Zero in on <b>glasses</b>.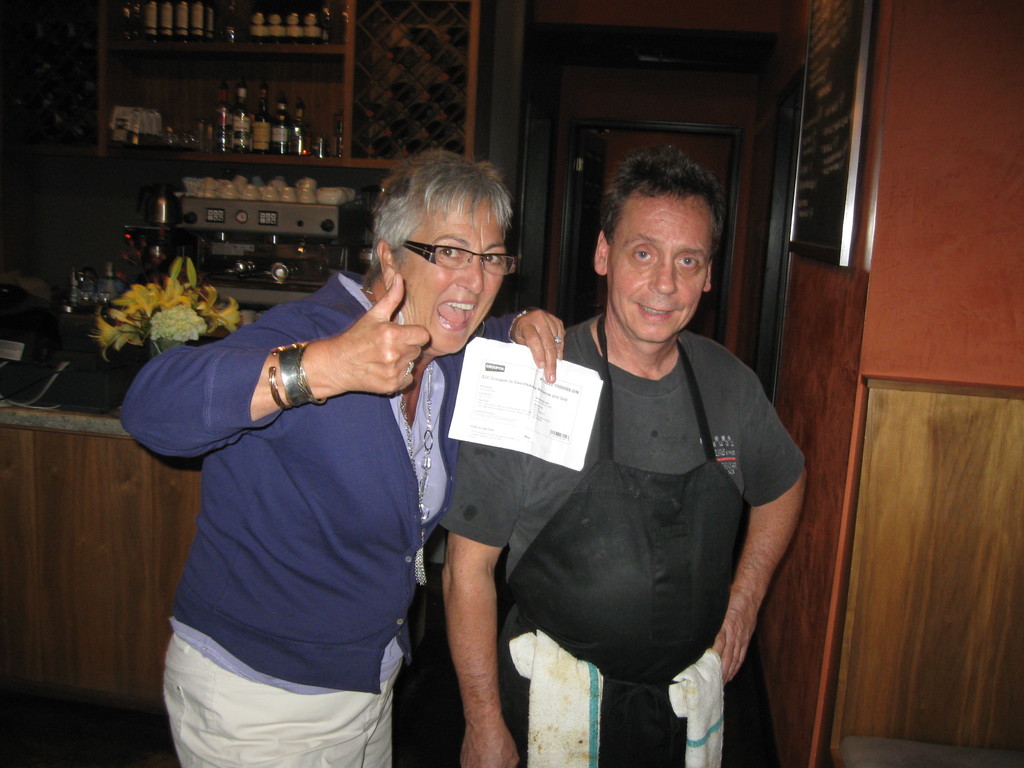
Zeroed in: <region>370, 228, 509, 276</region>.
